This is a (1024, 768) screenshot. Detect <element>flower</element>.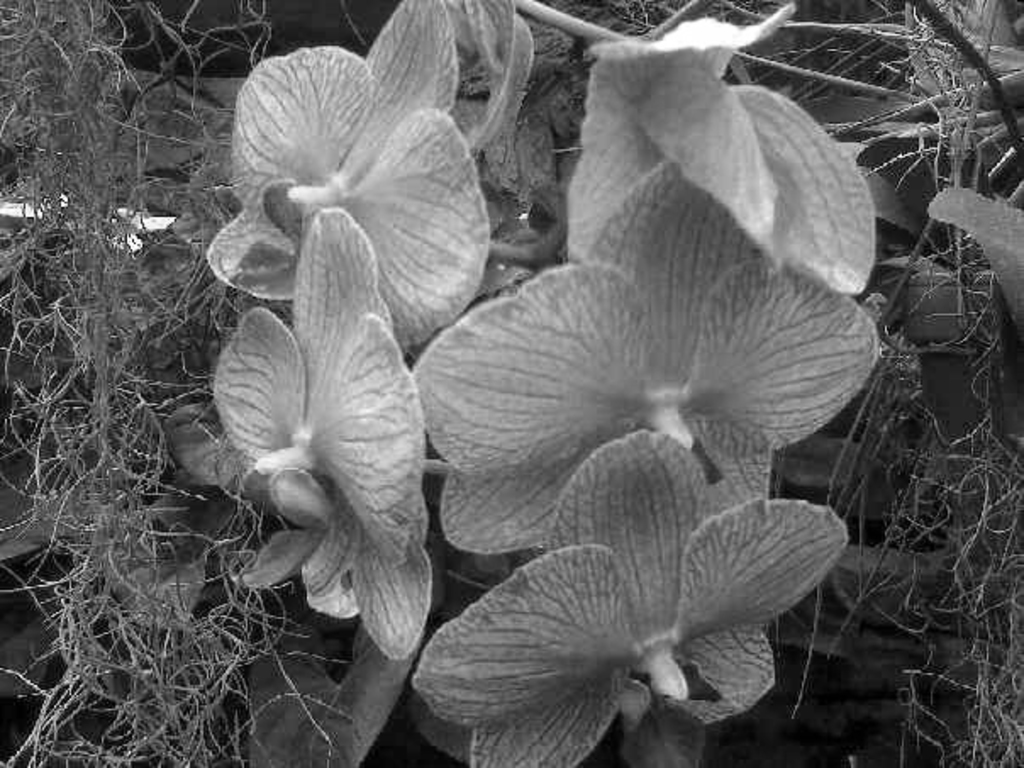
<box>203,239,456,654</box>.
